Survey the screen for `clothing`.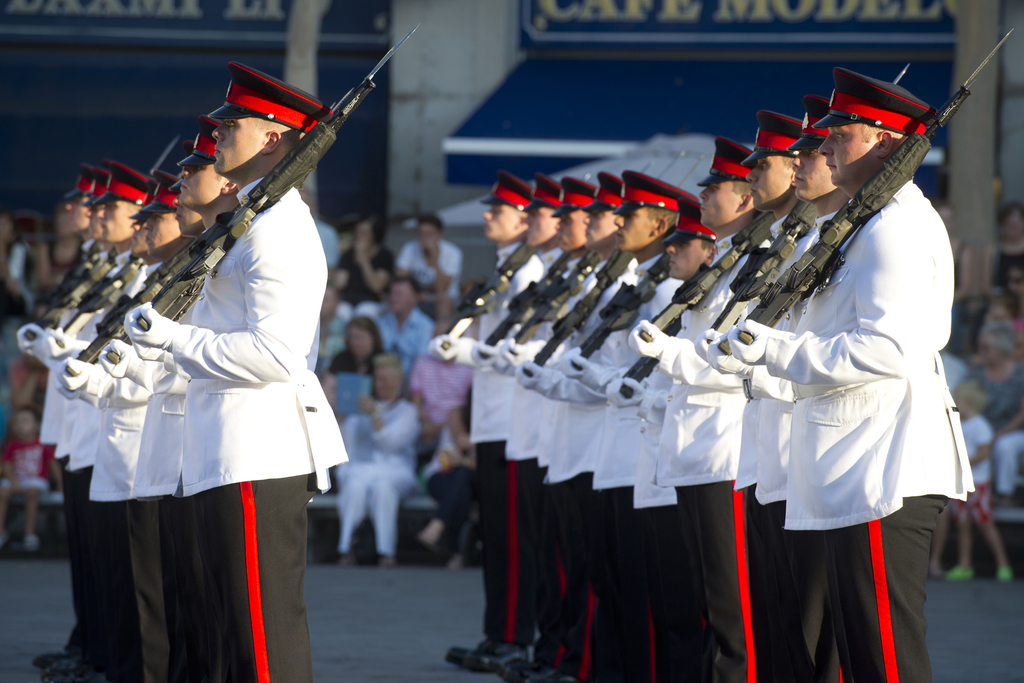
Survey found: l=396, t=236, r=460, b=323.
